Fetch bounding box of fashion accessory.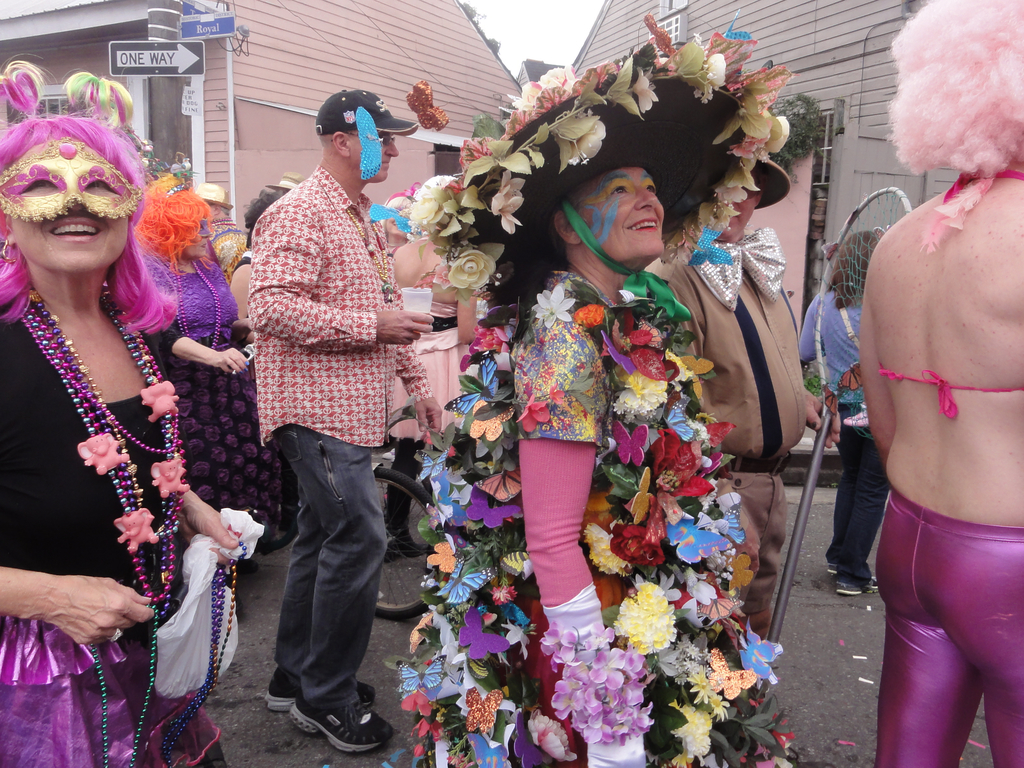
Bbox: Rect(694, 227, 784, 308).
